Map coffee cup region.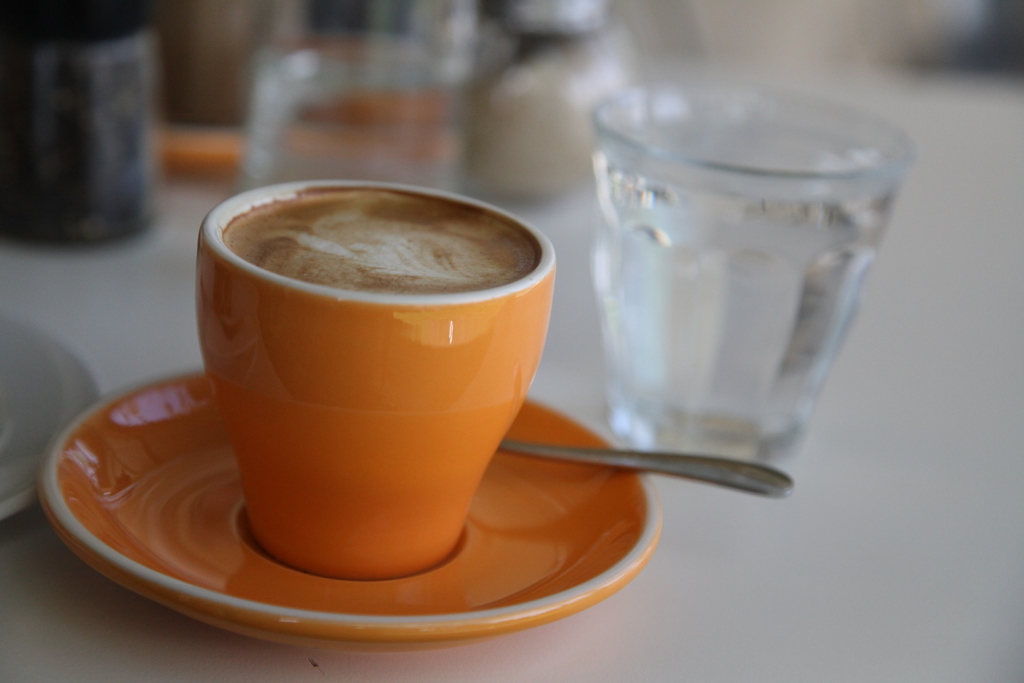
Mapped to (left=191, top=179, right=562, bottom=583).
